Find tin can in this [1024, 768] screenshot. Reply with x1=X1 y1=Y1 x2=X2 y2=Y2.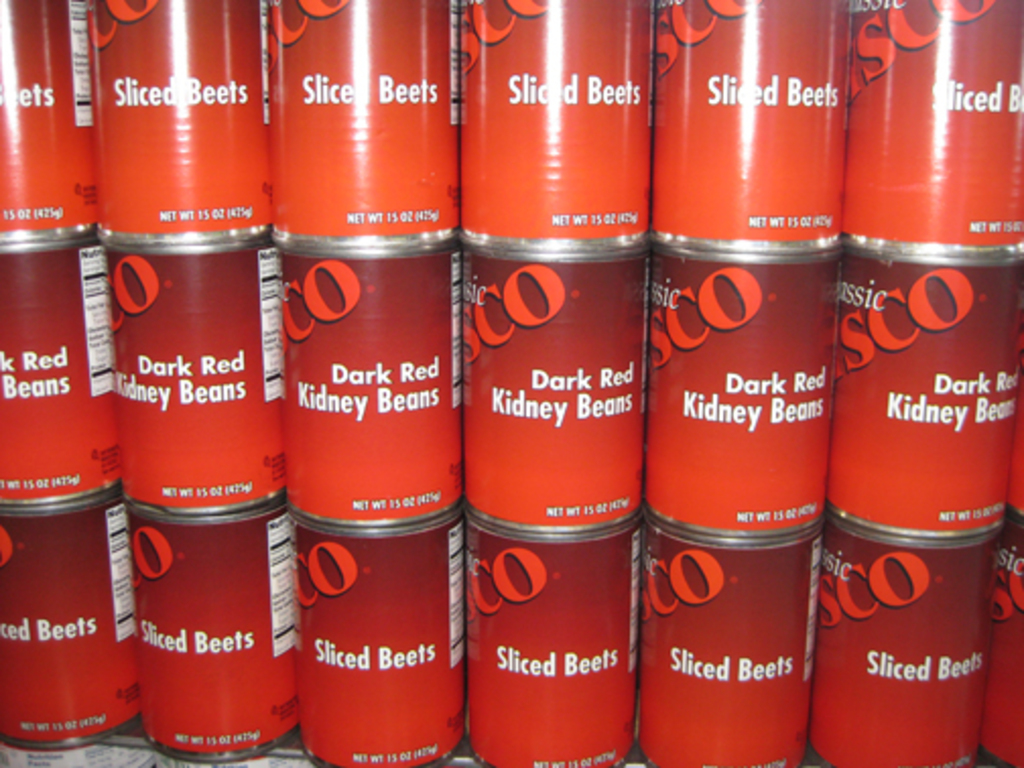
x1=0 y1=514 x2=134 y2=758.
